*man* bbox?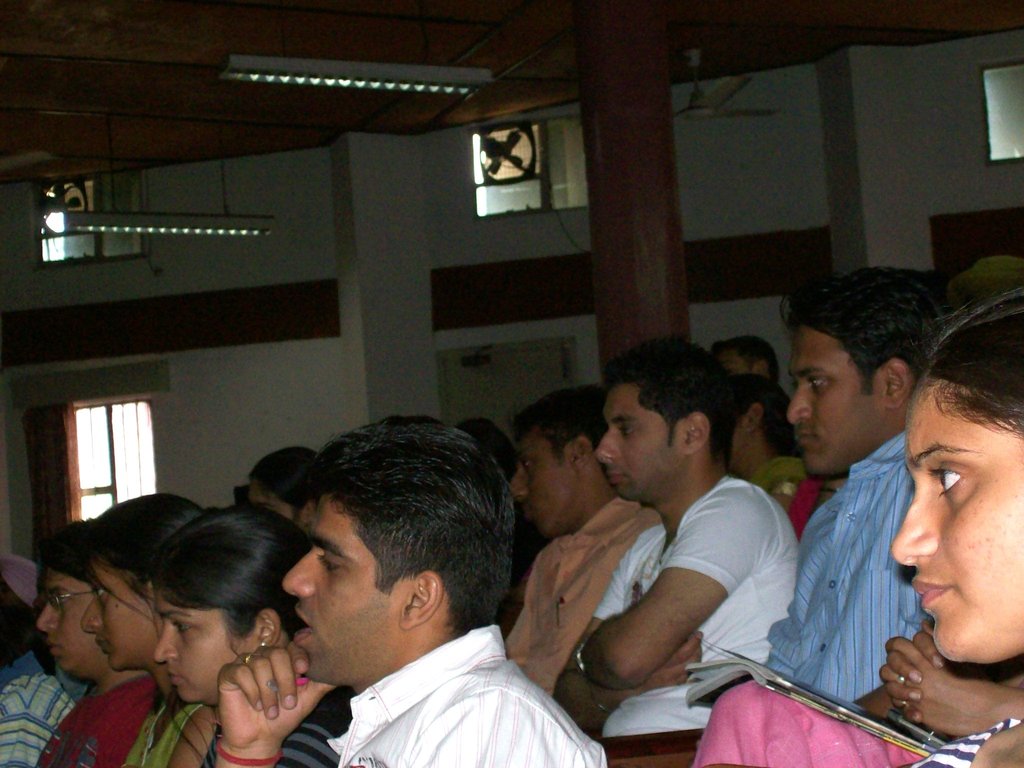
box(212, 413, 611, 767)
